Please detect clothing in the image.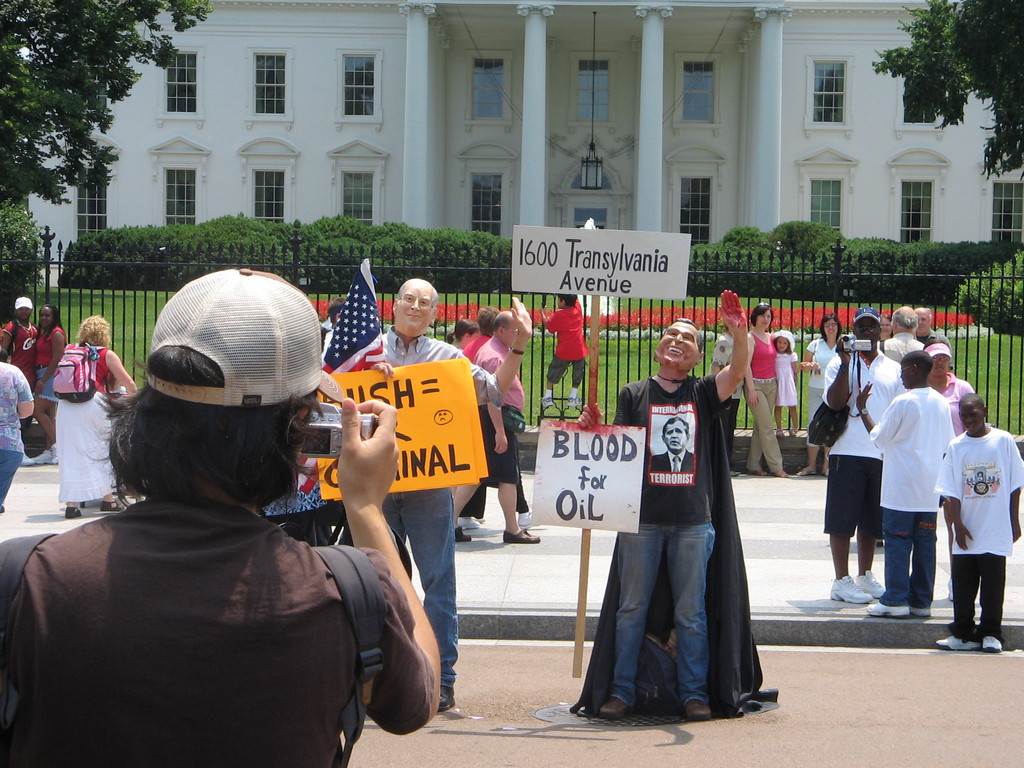
(813, 352, 904, 538).
